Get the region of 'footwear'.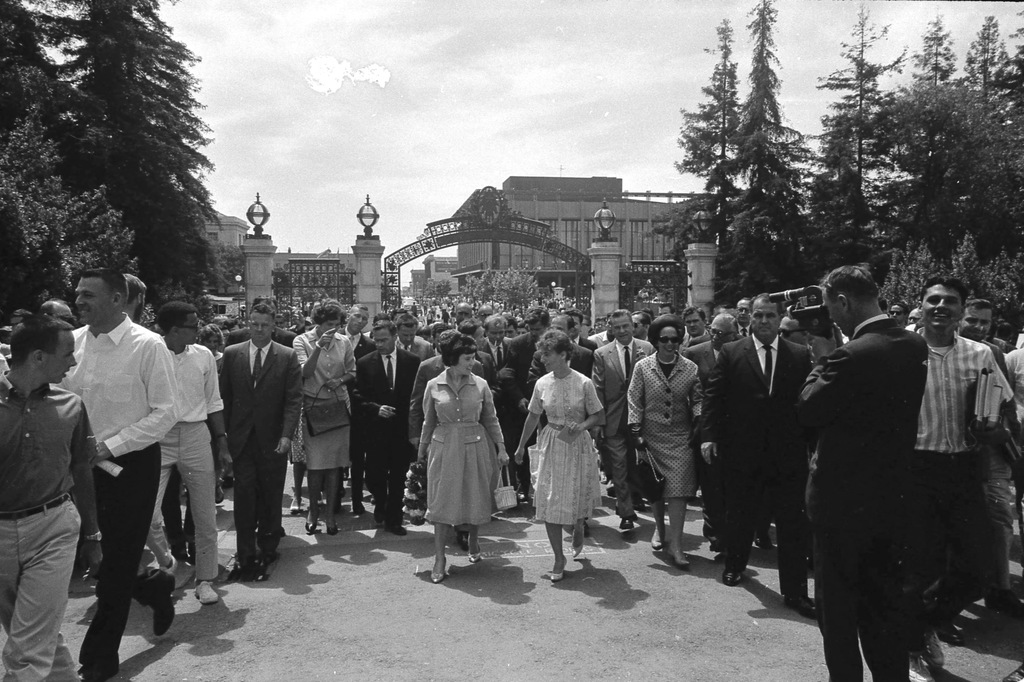
<box>621,519,633,529</box>.
